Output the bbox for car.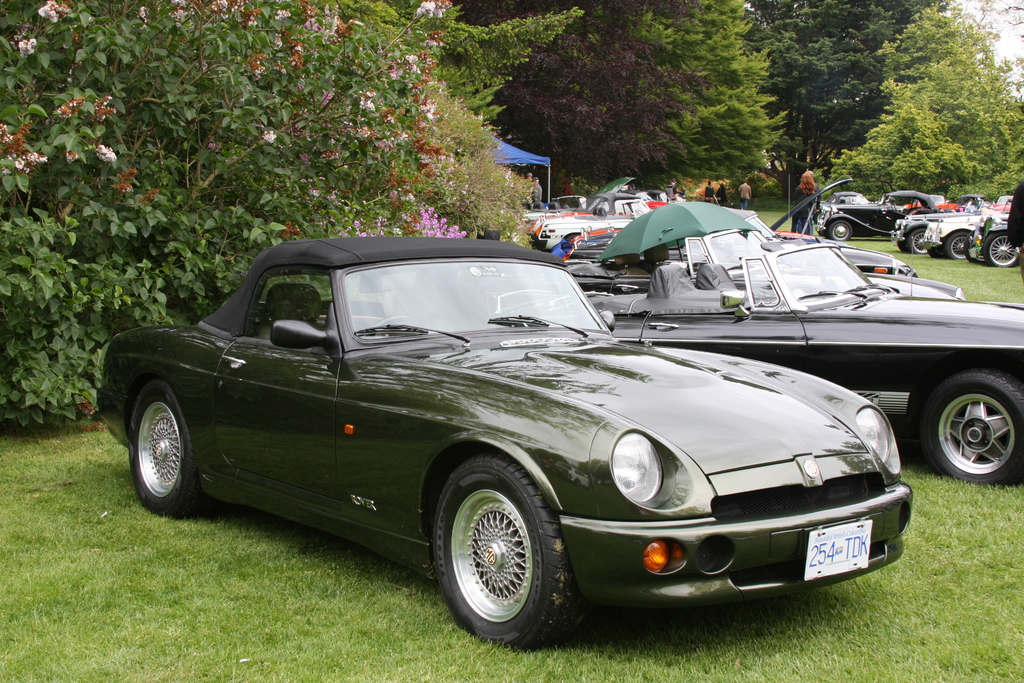
(823,193,940,240).
